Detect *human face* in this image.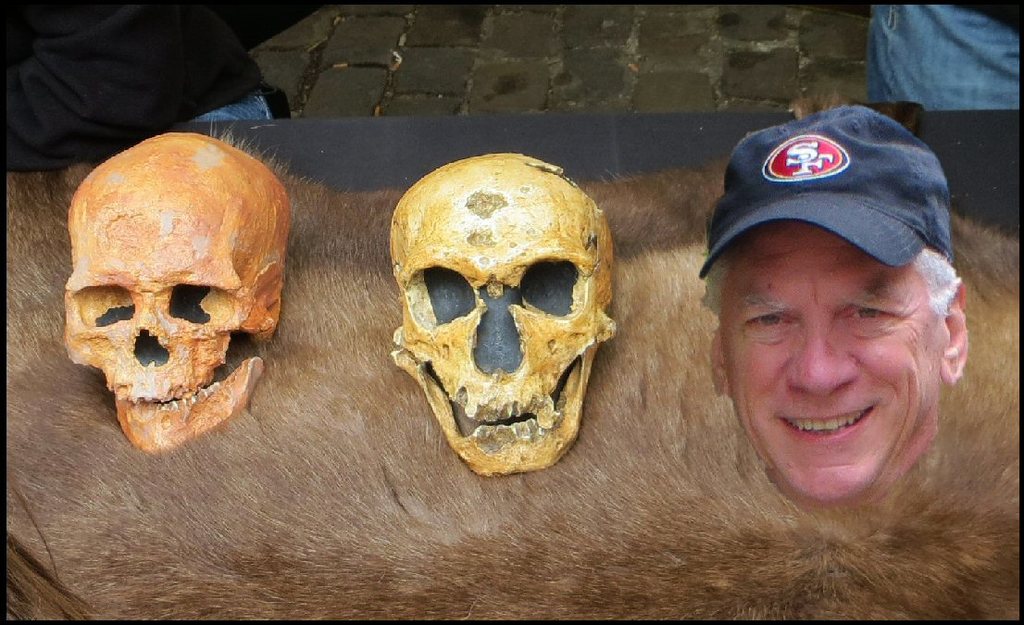
Detection: crop(718, 219, 939, 498).
